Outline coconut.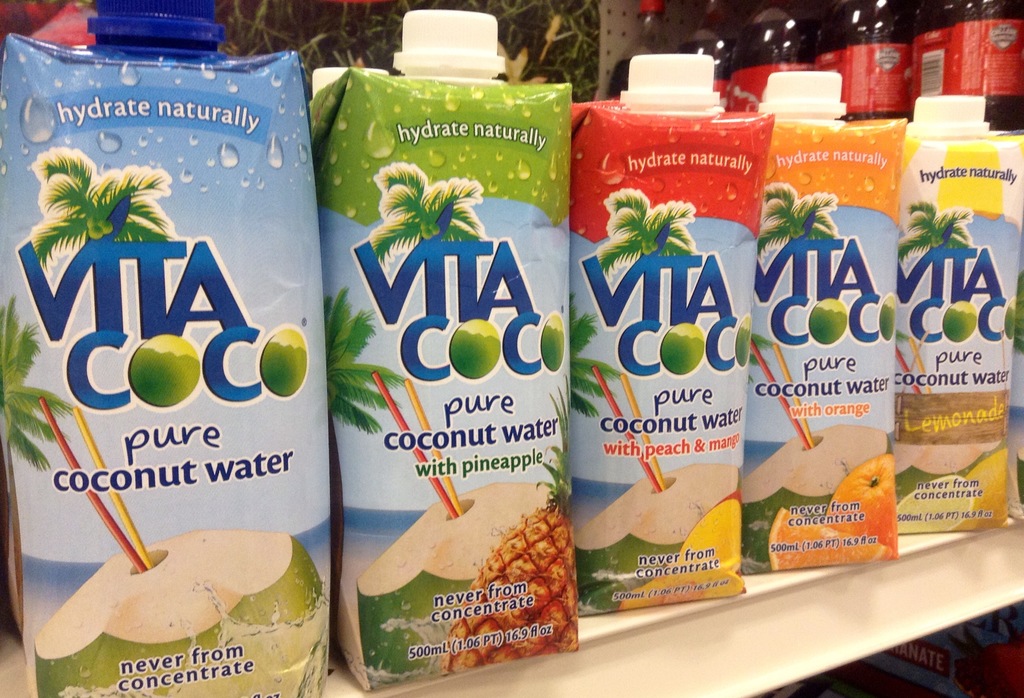
Outline: {"x1": 259, "y1": 325, "x2": 307, "y2": 399}.
